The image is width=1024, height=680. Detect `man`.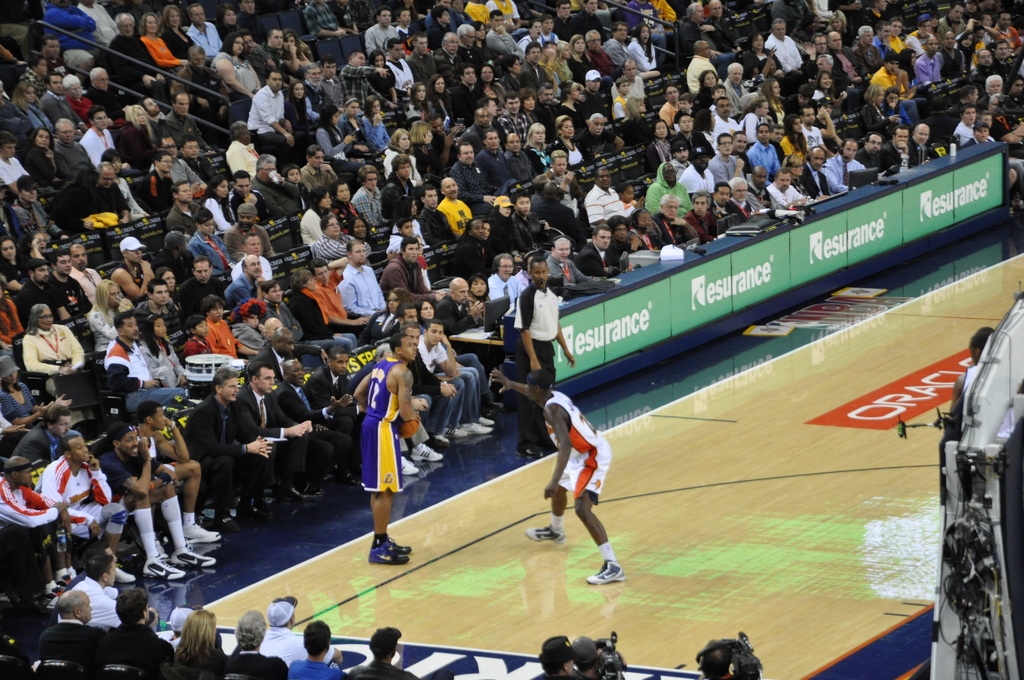
Detection: (left=271, top=362, right=344, bottom=506).
